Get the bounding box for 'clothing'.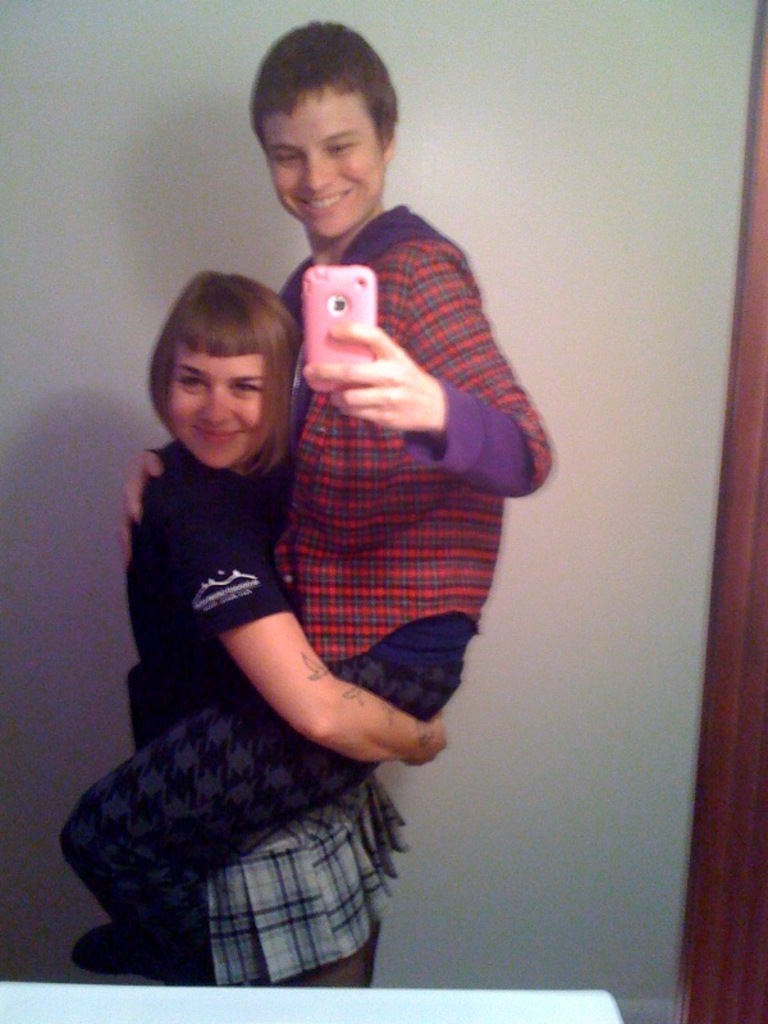
[64, 206, 553, 936].
